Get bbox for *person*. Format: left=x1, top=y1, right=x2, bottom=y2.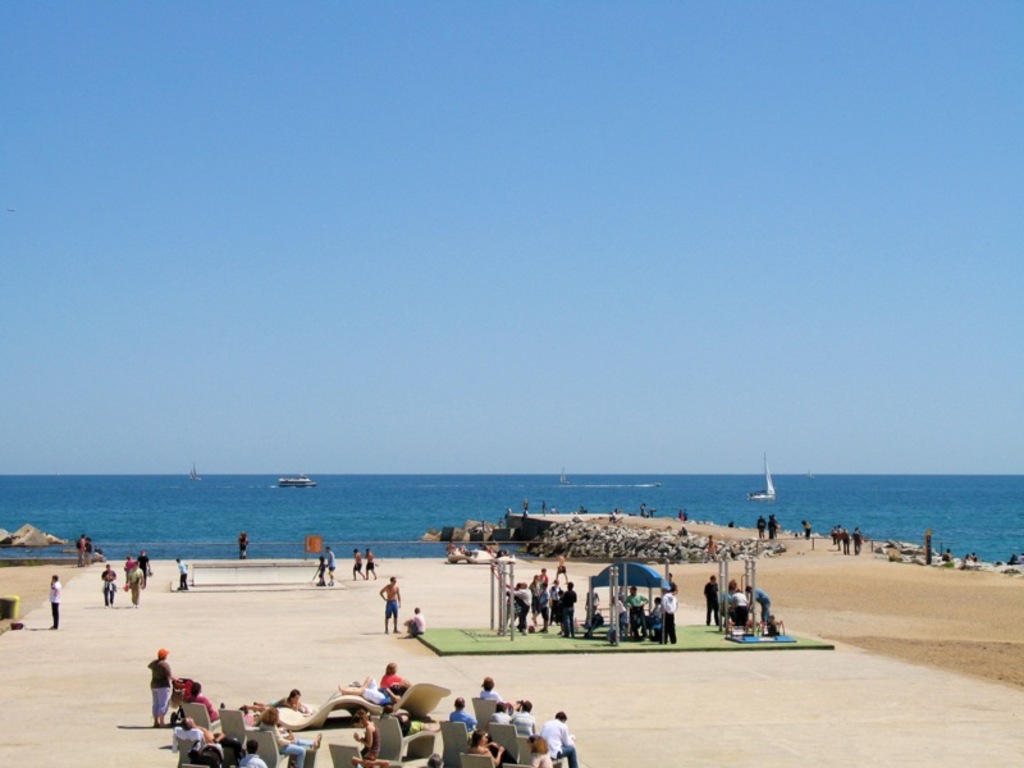
left=842, top=529, right=850, bottom=552.
